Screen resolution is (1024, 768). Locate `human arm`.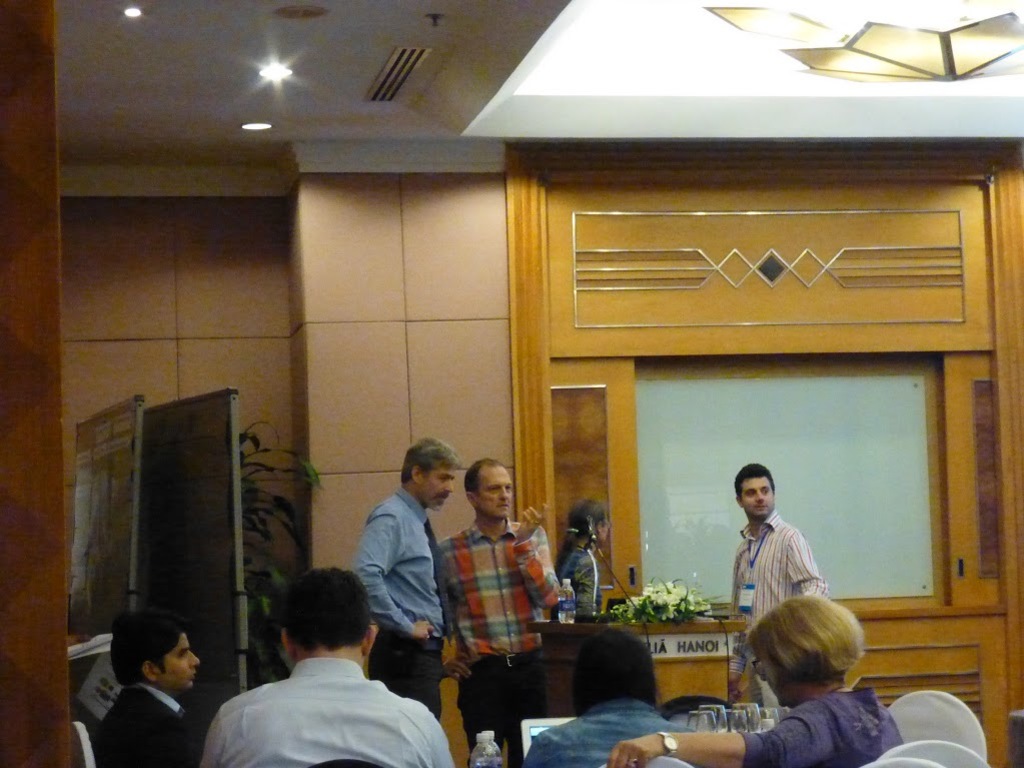
441/642/474/685.
